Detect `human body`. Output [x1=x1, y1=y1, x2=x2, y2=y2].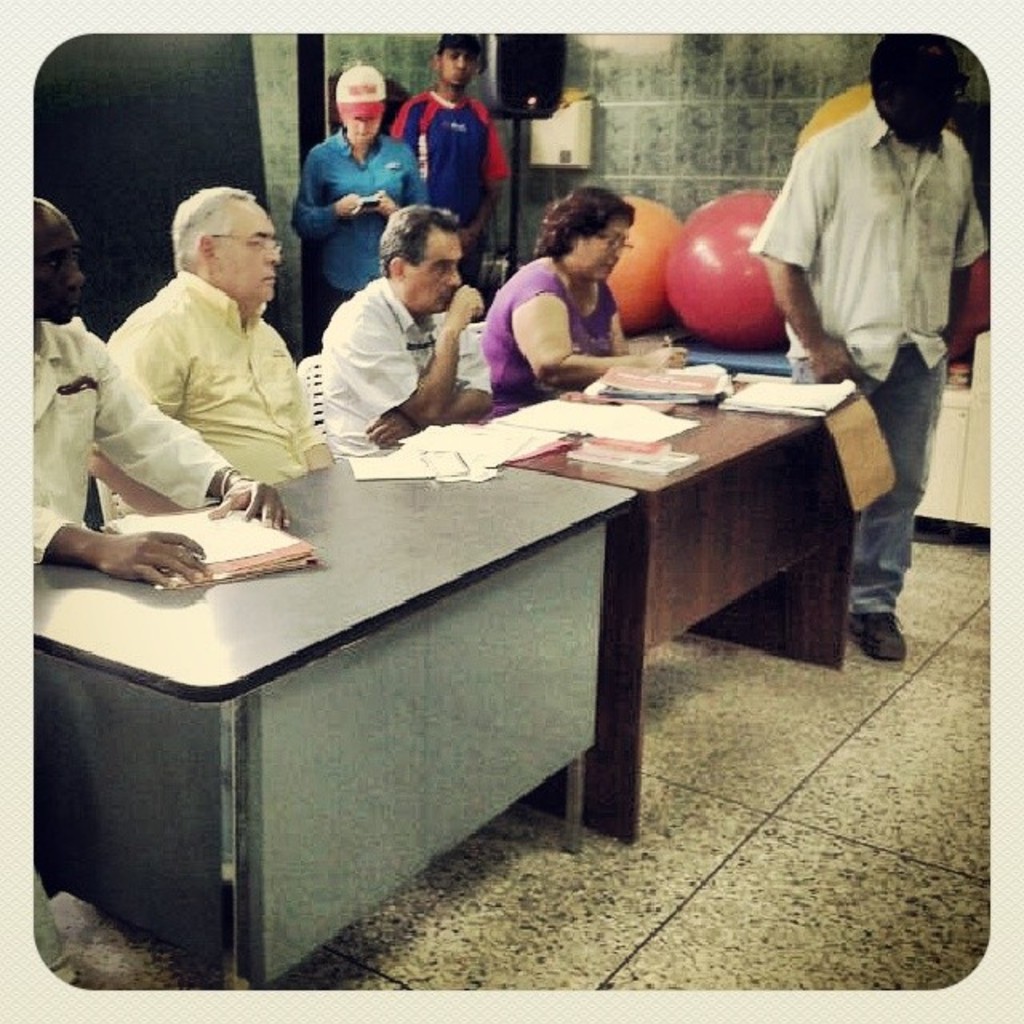
[x1=32, y1=194, x2=298, y2=582].
